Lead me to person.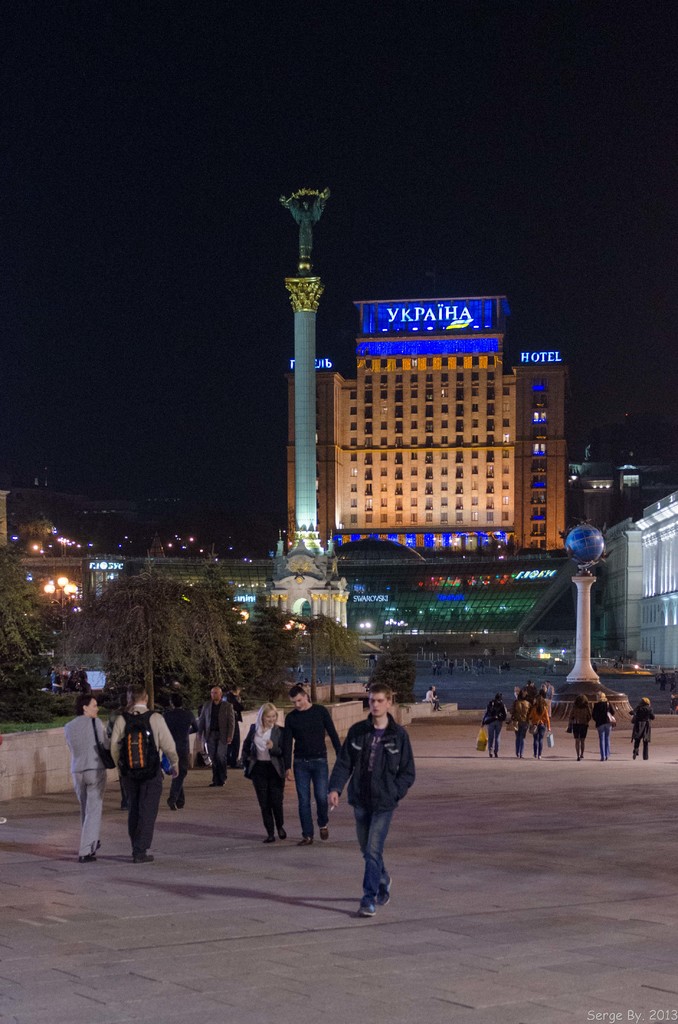
Lead to locate(106, 692, 177, 853).
